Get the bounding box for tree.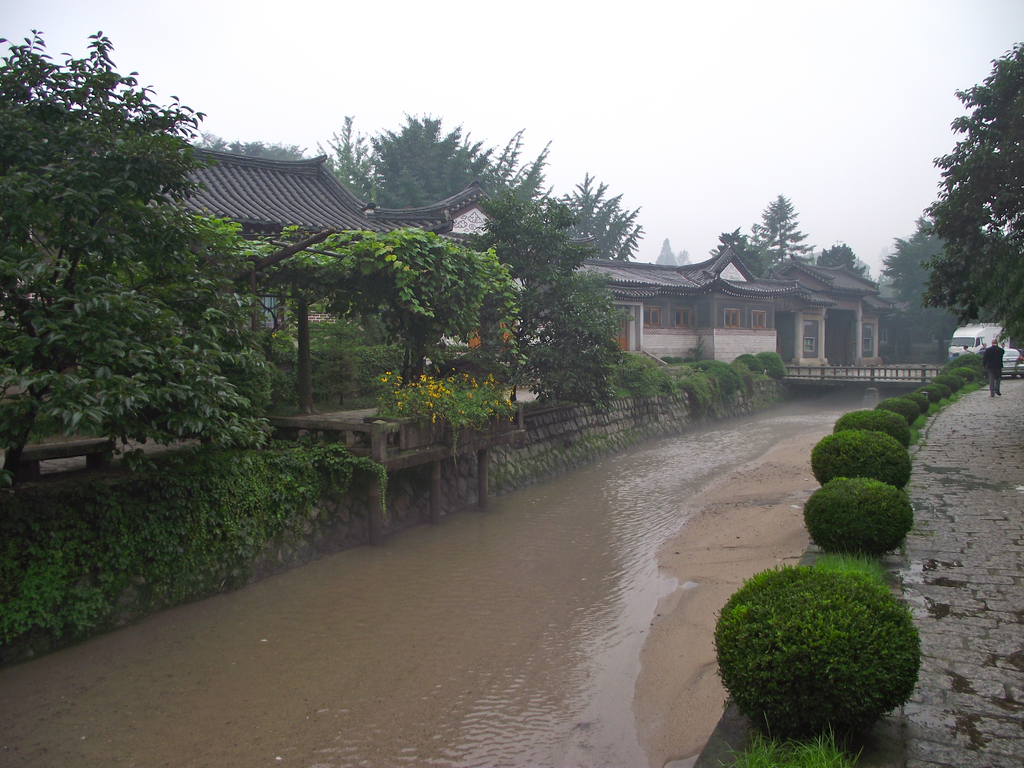
region(814, 236, 871, 282).
